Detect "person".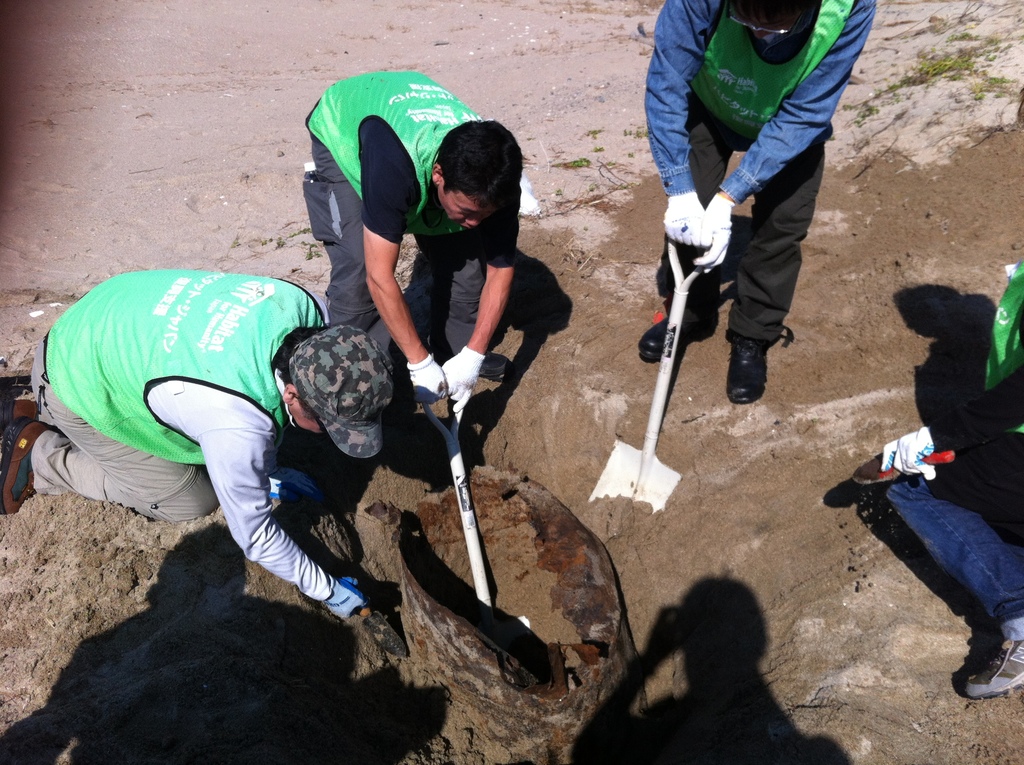
Detected at bbox=[46, 220, 360, 633].
